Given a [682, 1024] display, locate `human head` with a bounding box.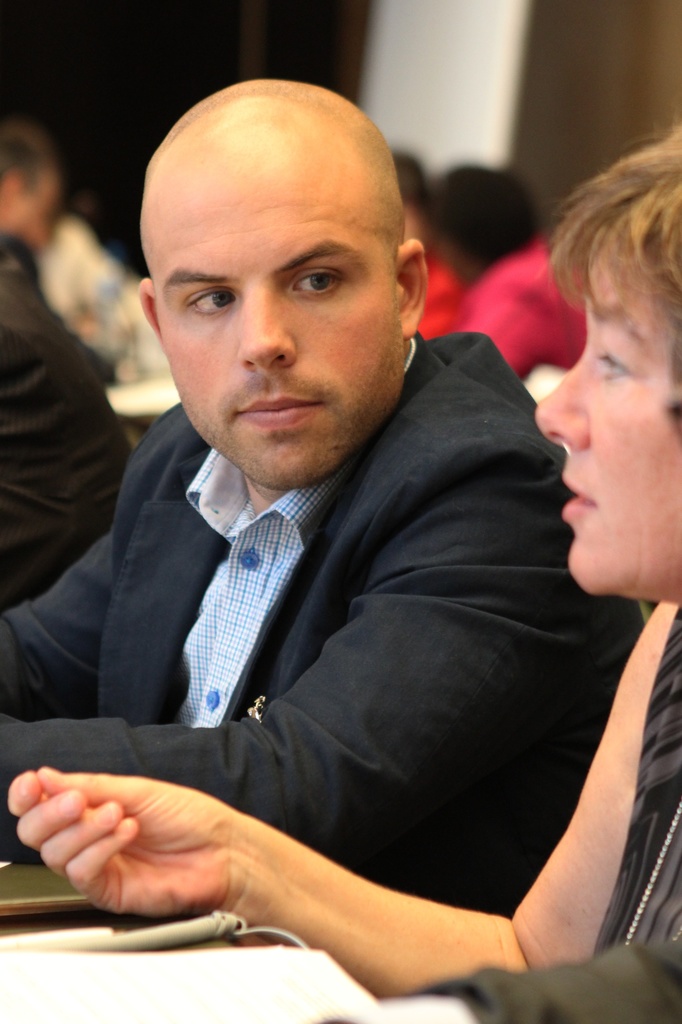
Located: rect(145, 84, 427, 493).
